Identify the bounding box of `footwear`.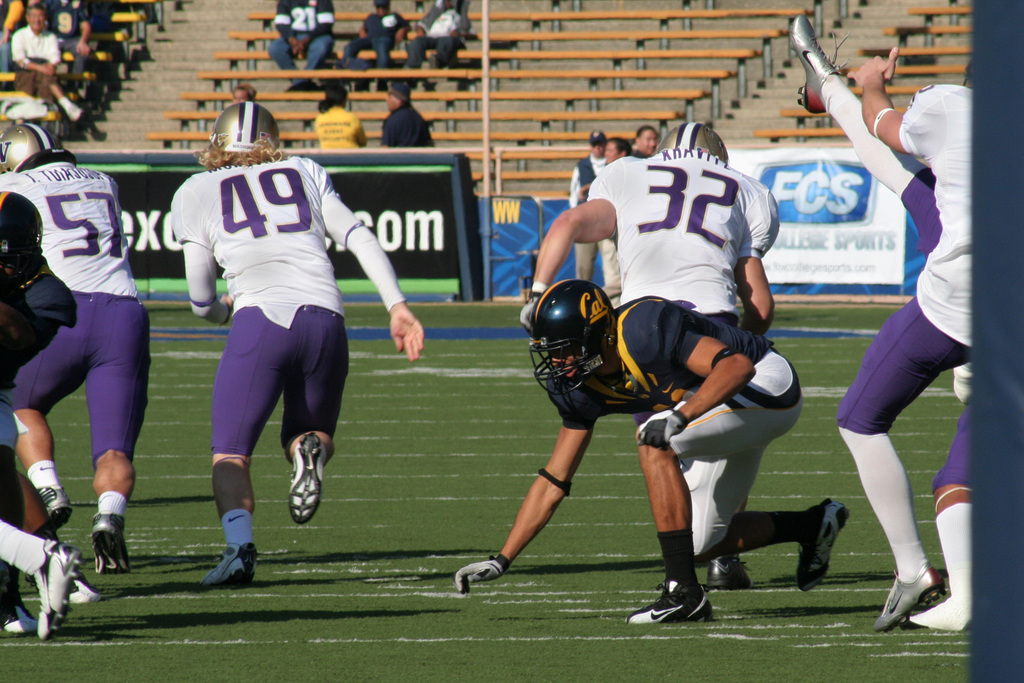
(left=86, top=514, right=132, bottom=571).
